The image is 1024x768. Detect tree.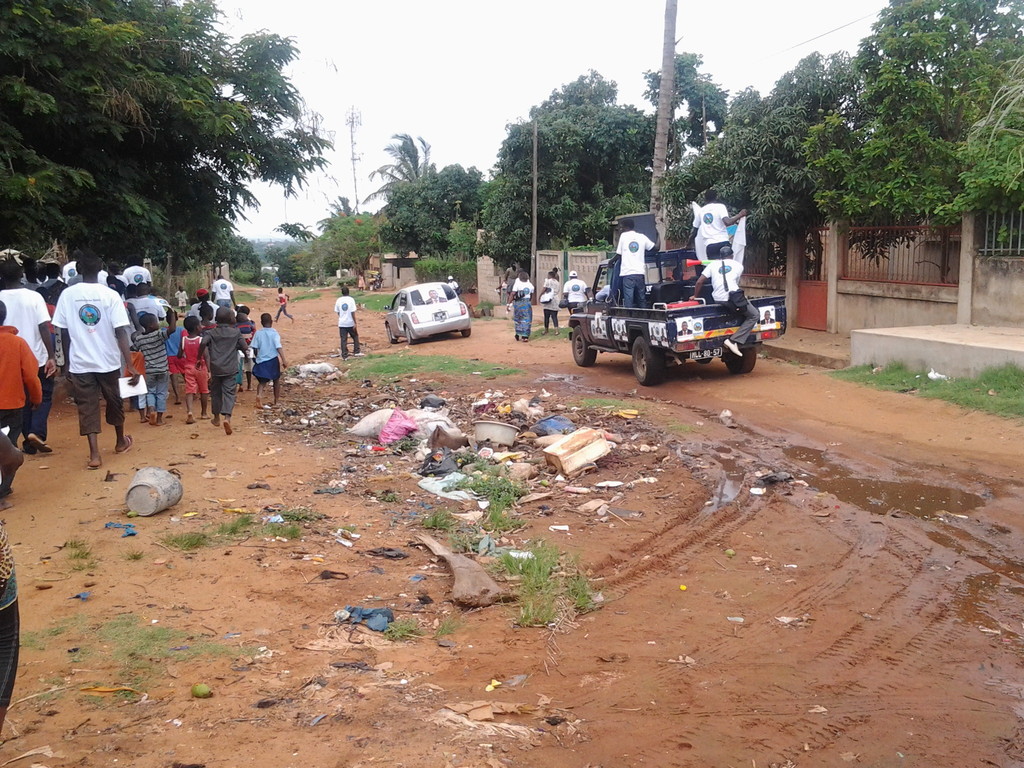
Detection: [x1=0, y1=0, x2=331, y2=285].
